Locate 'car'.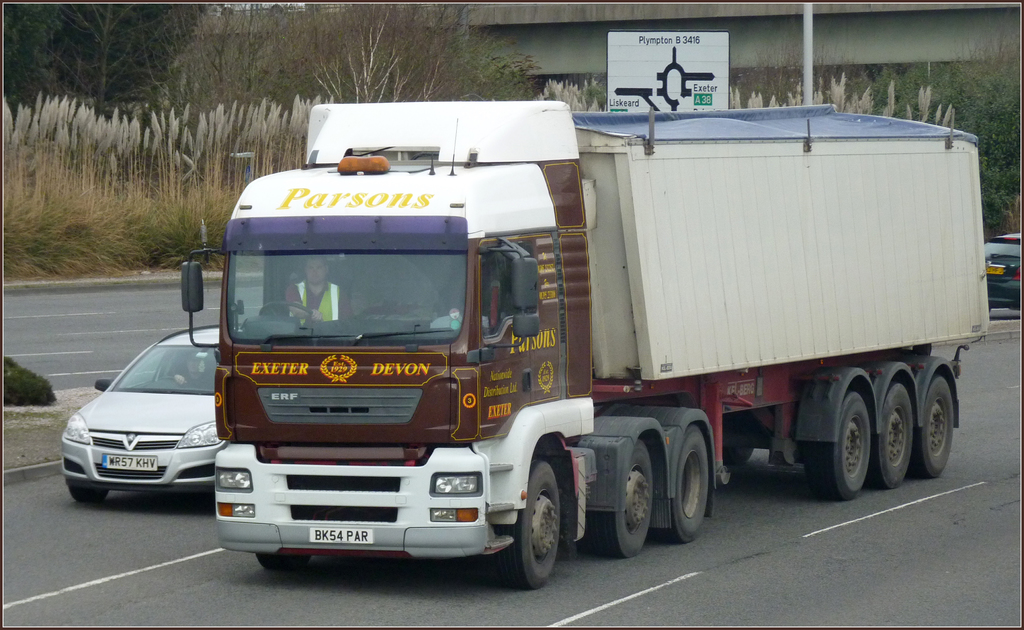
Bounding box: [left=984, top=224, right=1021, bottom=311].
